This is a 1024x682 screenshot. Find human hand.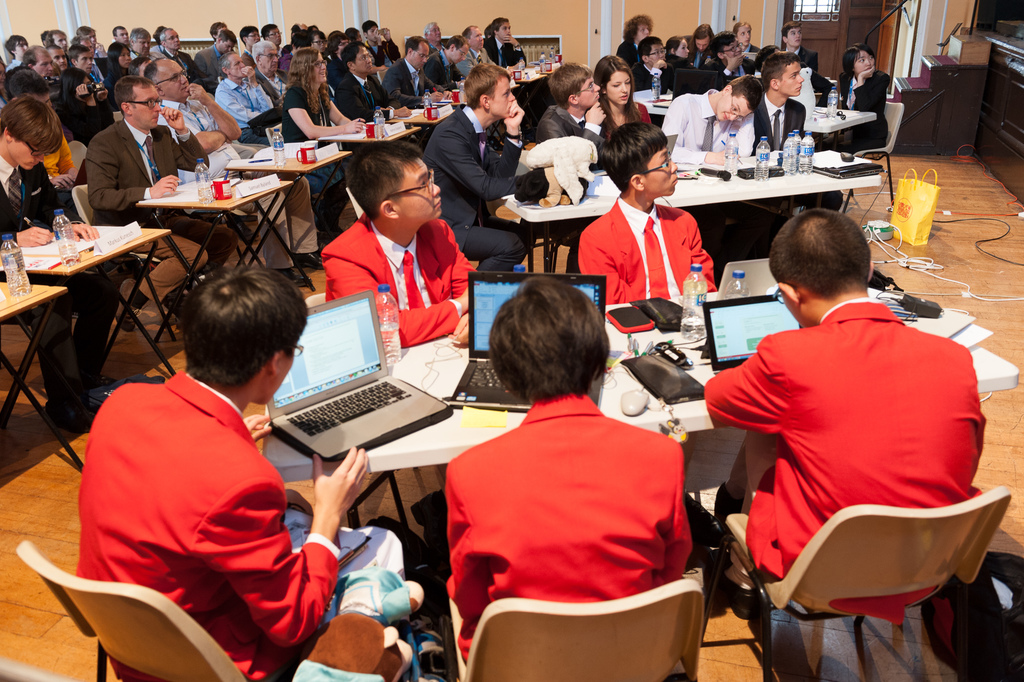
Bounding box: 396:107:412:119.
